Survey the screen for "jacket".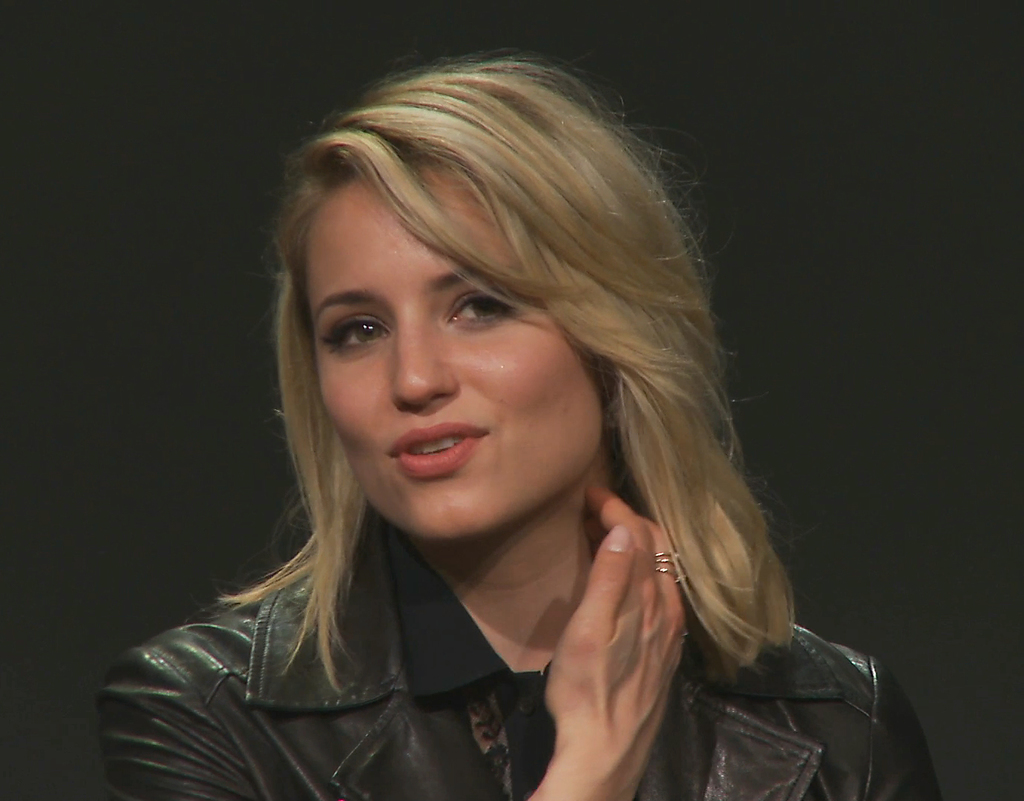
Survey found: rect(93, 498, 944, 800).
